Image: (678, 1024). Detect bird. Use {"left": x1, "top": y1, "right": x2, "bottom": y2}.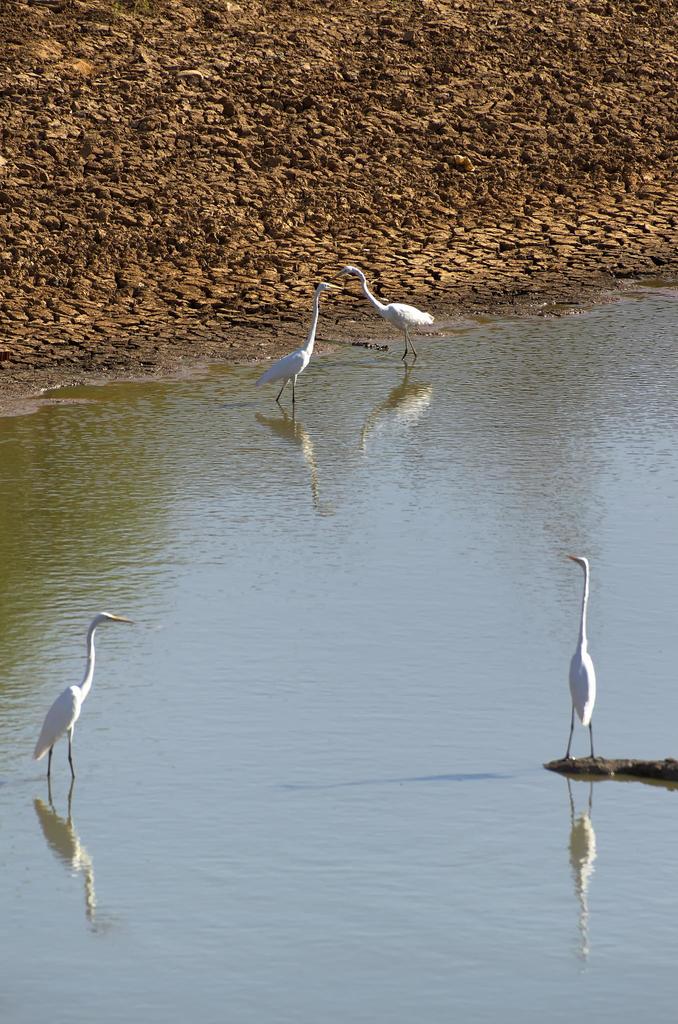
{"left": 238, "top": 278, "right": 347, "bottom": 421}.
